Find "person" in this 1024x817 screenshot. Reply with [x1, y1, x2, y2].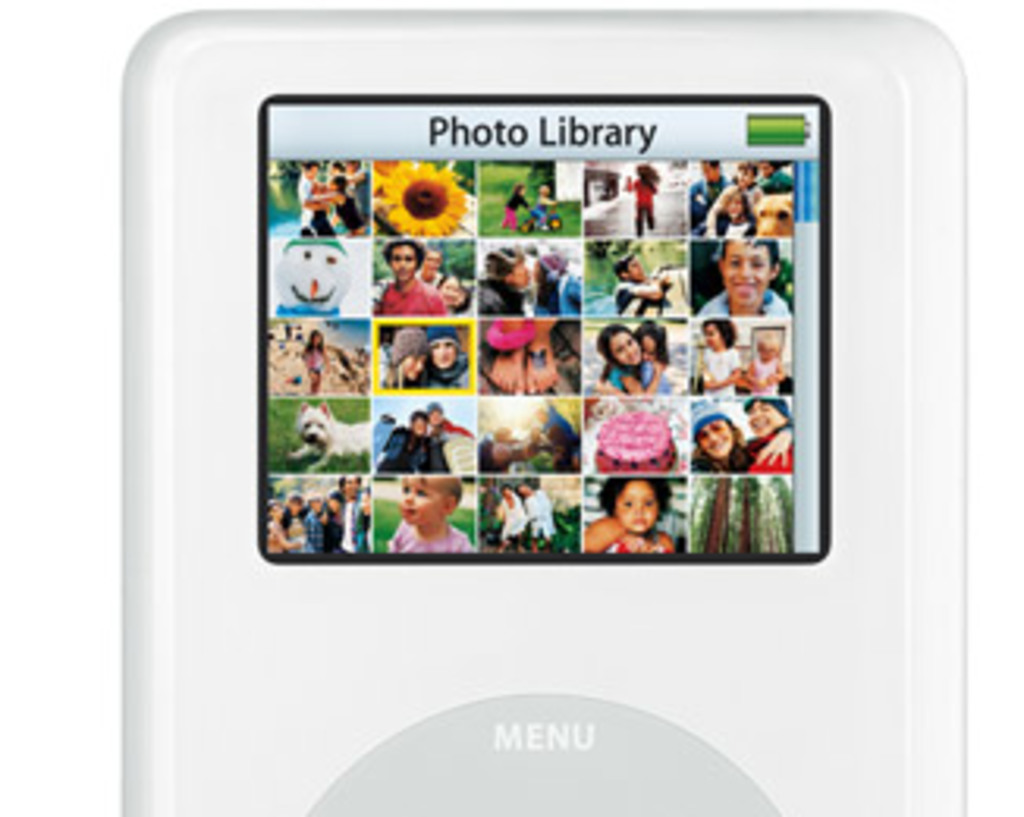
[374, 245, 446, 321].
